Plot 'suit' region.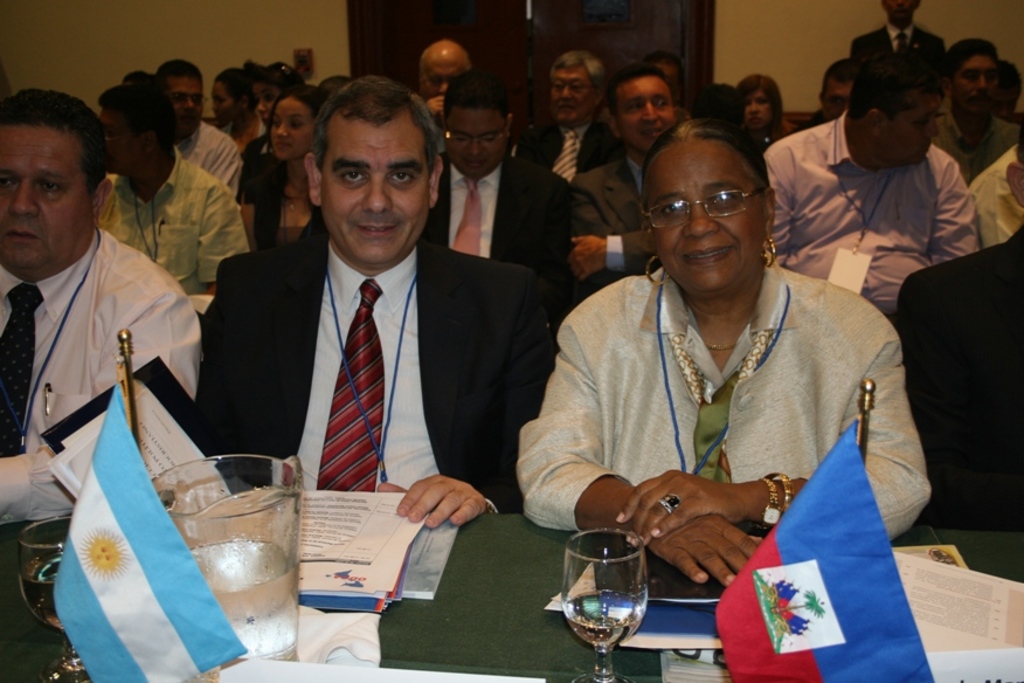
Plotted at rect(894, 223, 1022, 522).
